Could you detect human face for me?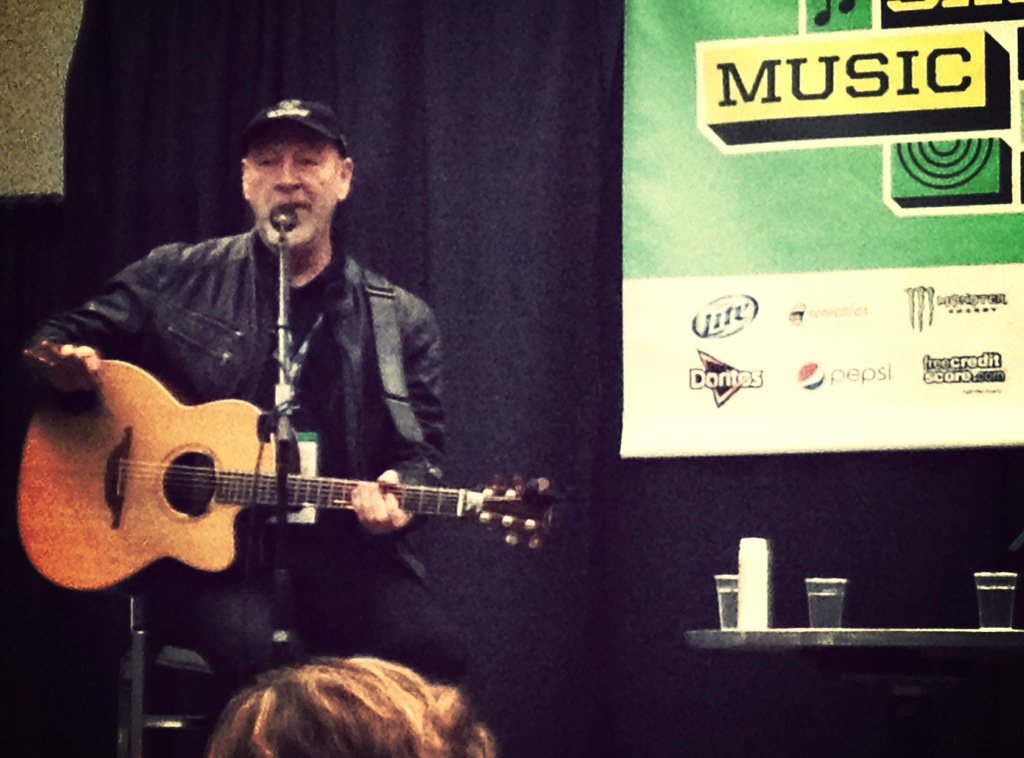
Detection result: 255:133:337:243.
